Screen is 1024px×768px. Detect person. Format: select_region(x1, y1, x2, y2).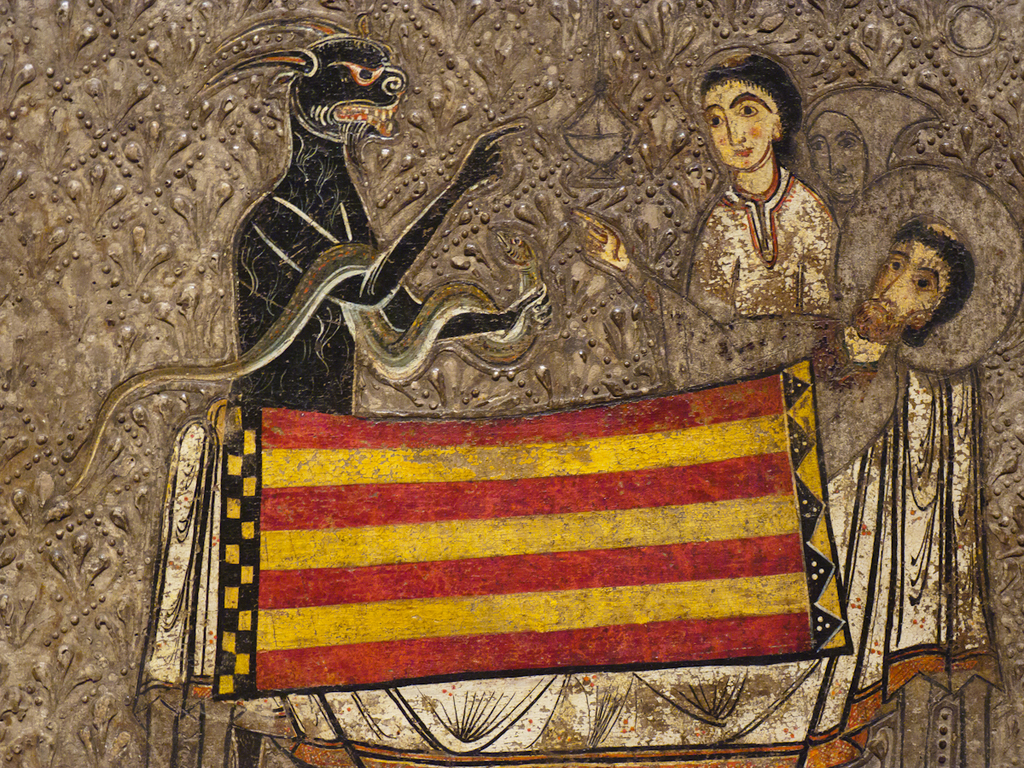
select_region(565, 210, 980, 502).
